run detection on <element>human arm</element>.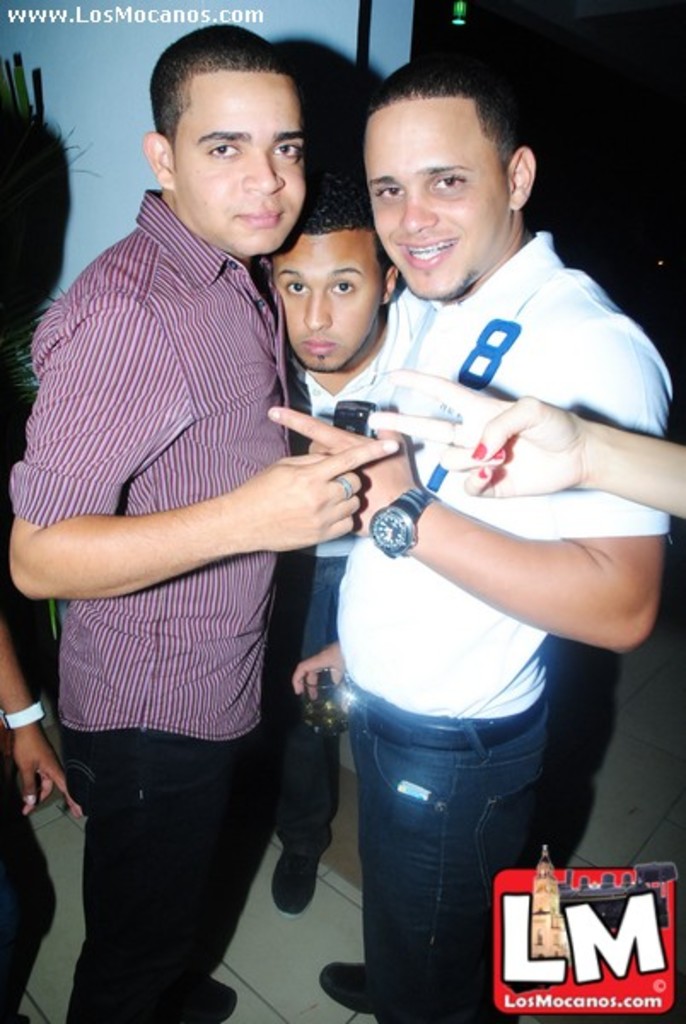
Result: [256, 304, 671, 657].
